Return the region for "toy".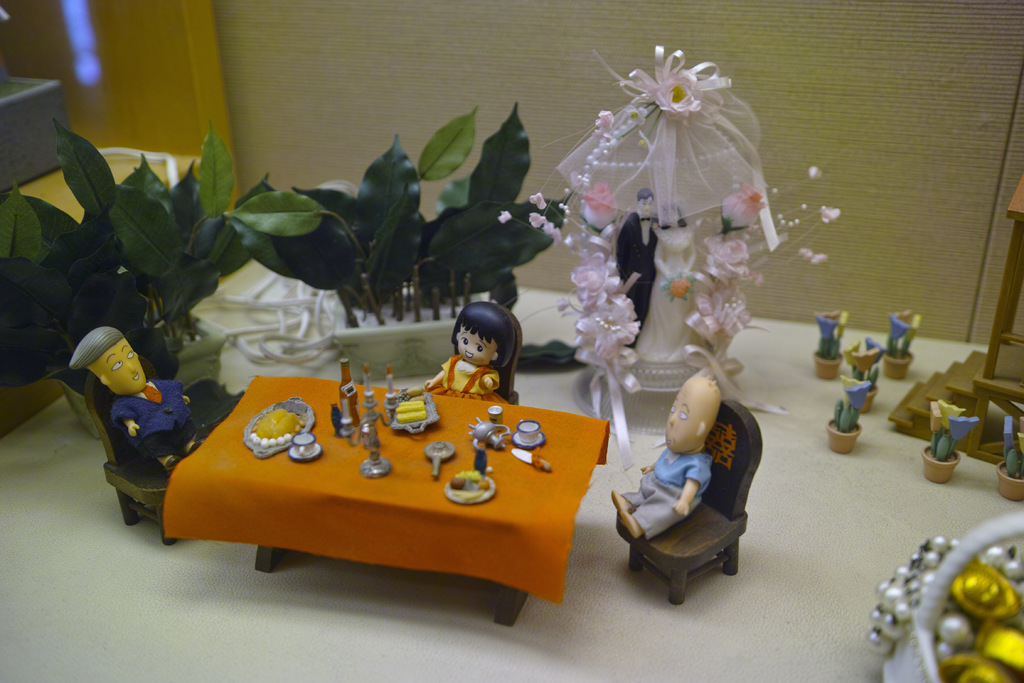
{"left": 813, "top": 313, "right": 845, "bottom": 379}.
